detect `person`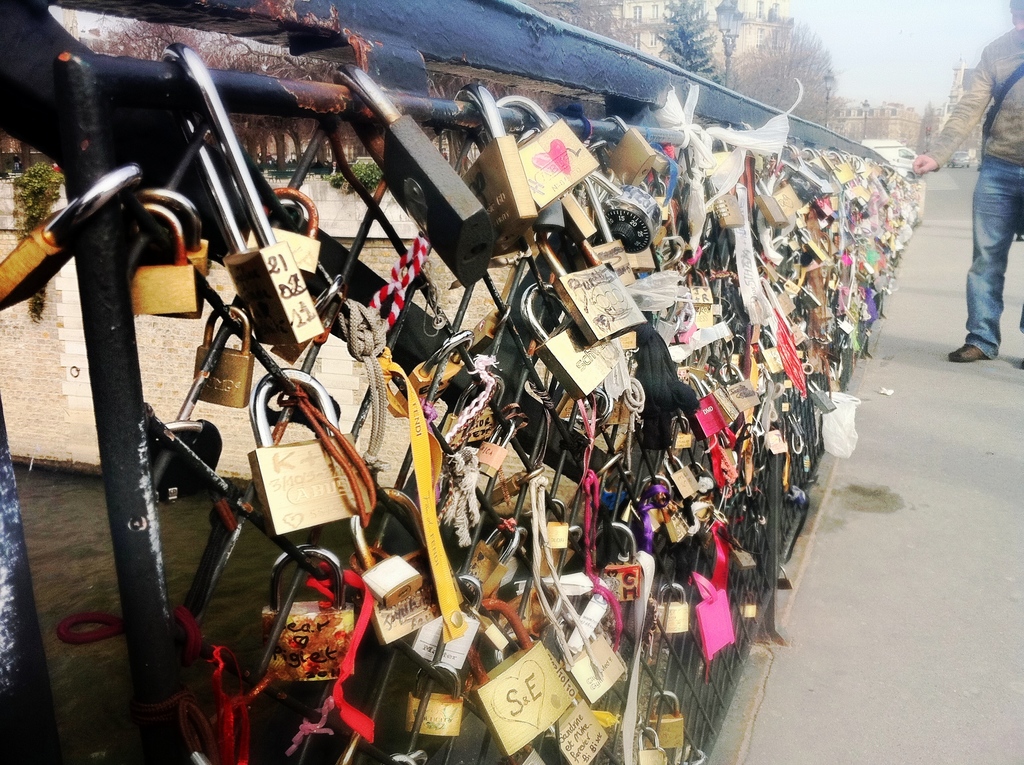
911 0 1023 367
